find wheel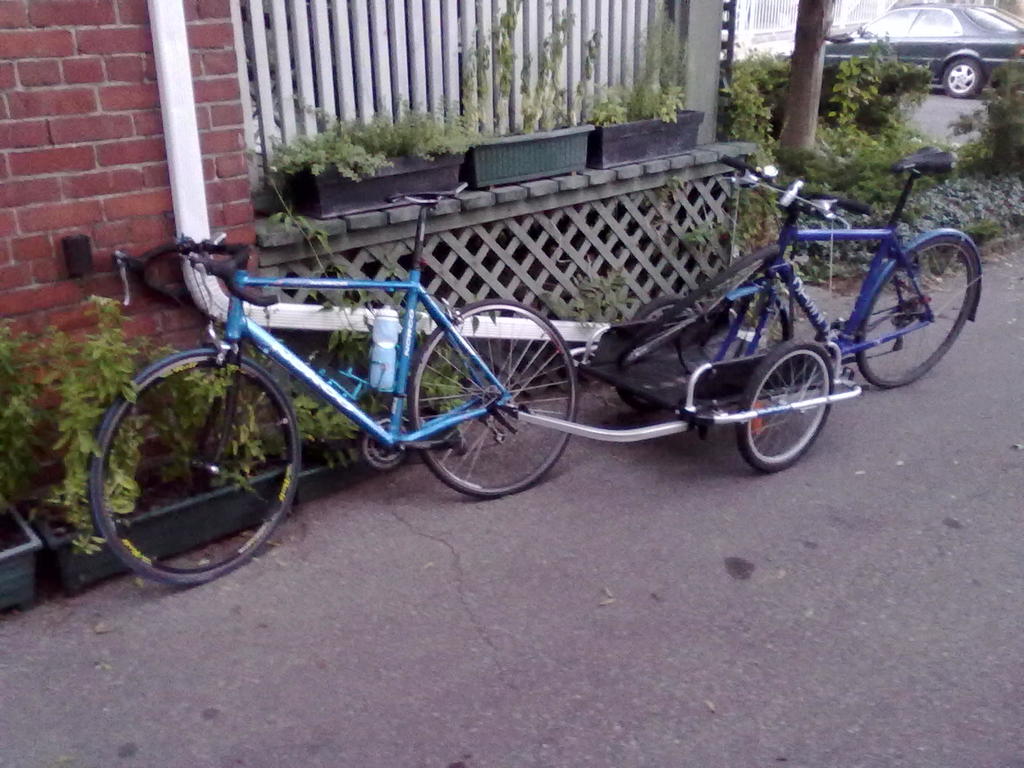
region(854, 236, 976, 389)
